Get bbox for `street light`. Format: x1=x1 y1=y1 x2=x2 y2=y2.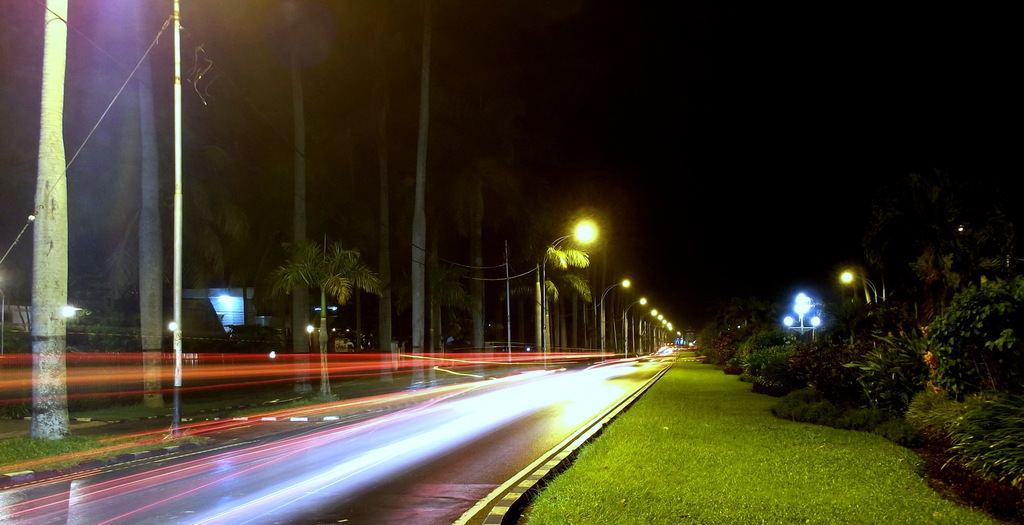
x1=539 y1=214 x2=602 y2=346.
